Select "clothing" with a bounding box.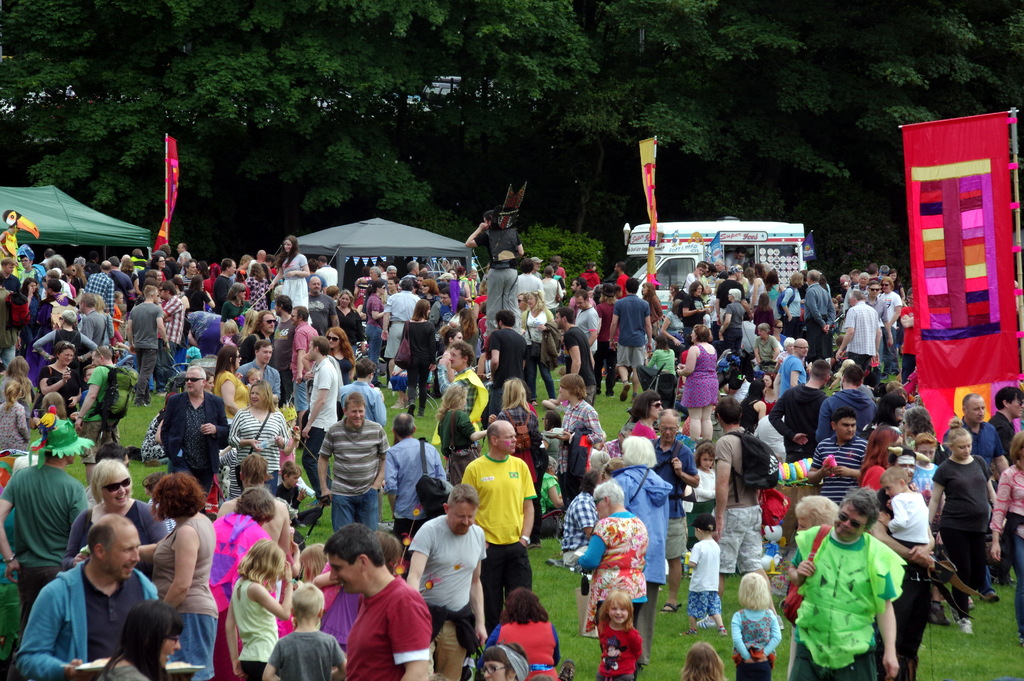
[290,316,319,421].
